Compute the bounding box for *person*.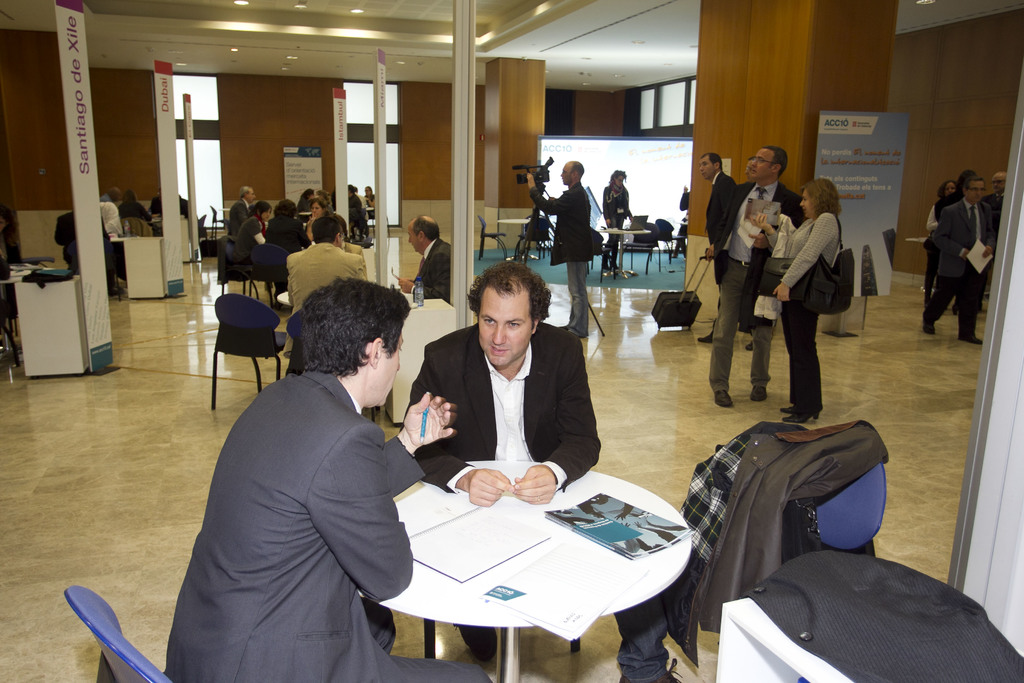
529,158,598,338.
